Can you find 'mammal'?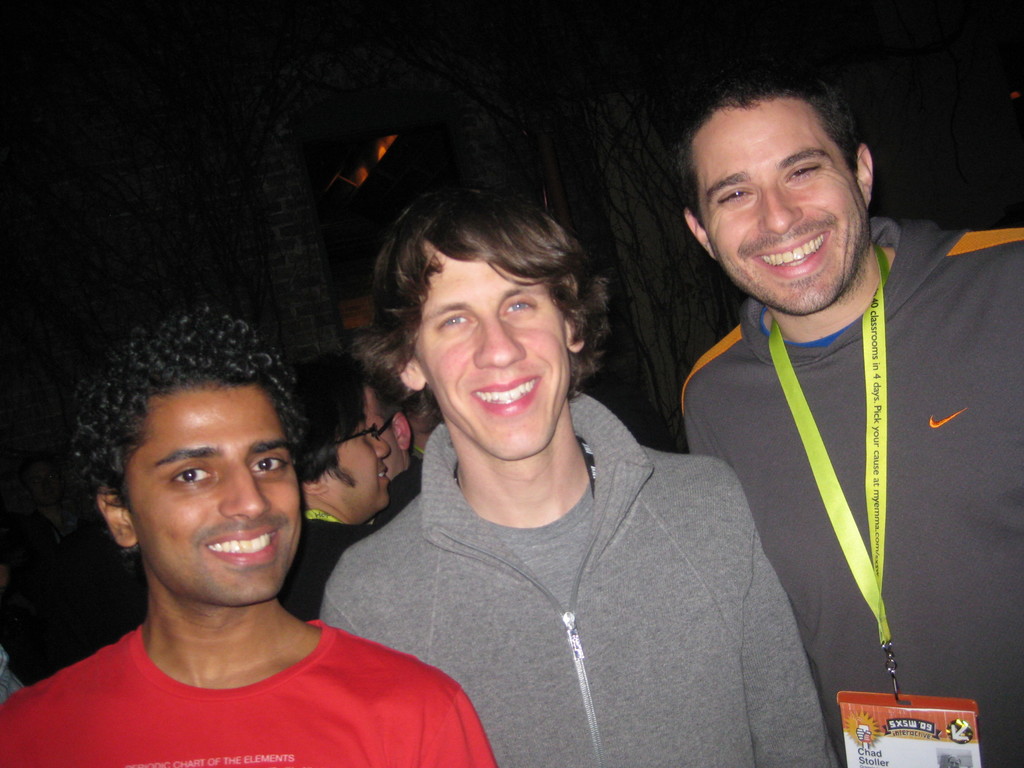
Yes, bounding box: {"left": 678, "top": 84, "right": 1023, "bottom": 767}.
